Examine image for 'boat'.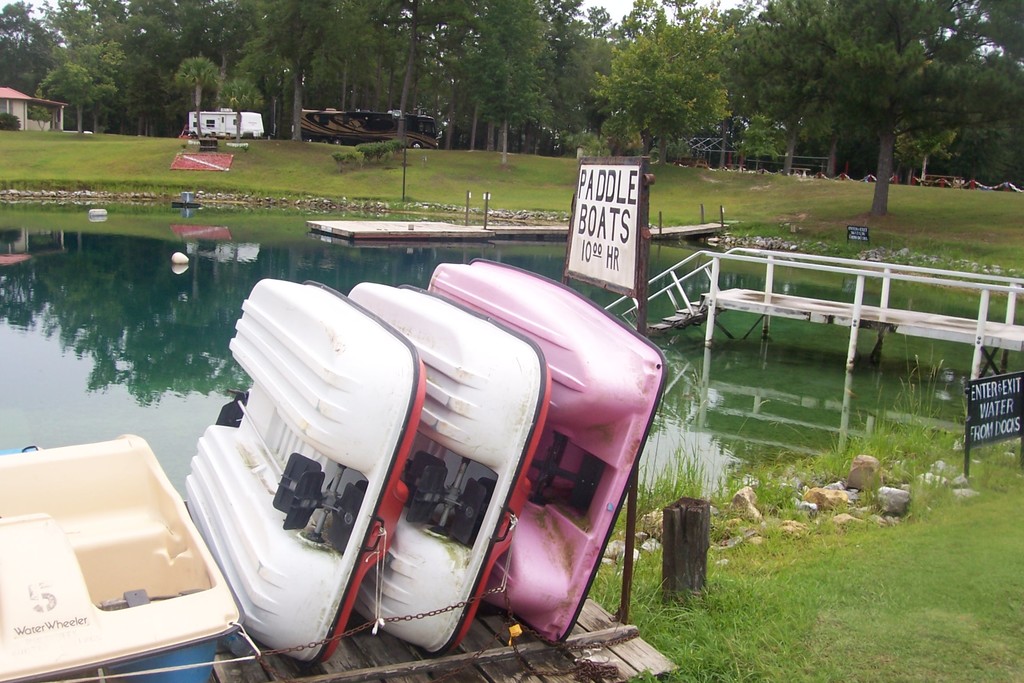
Examination result: detection(344, 282, 556, 664).
